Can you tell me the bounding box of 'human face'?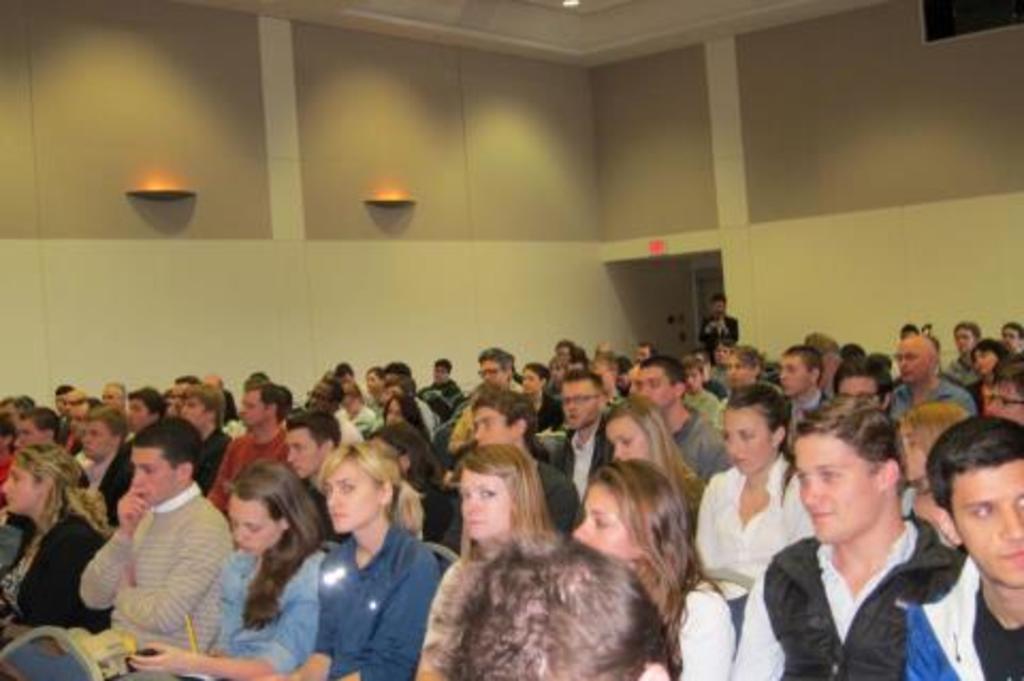
969 352 990 371.
